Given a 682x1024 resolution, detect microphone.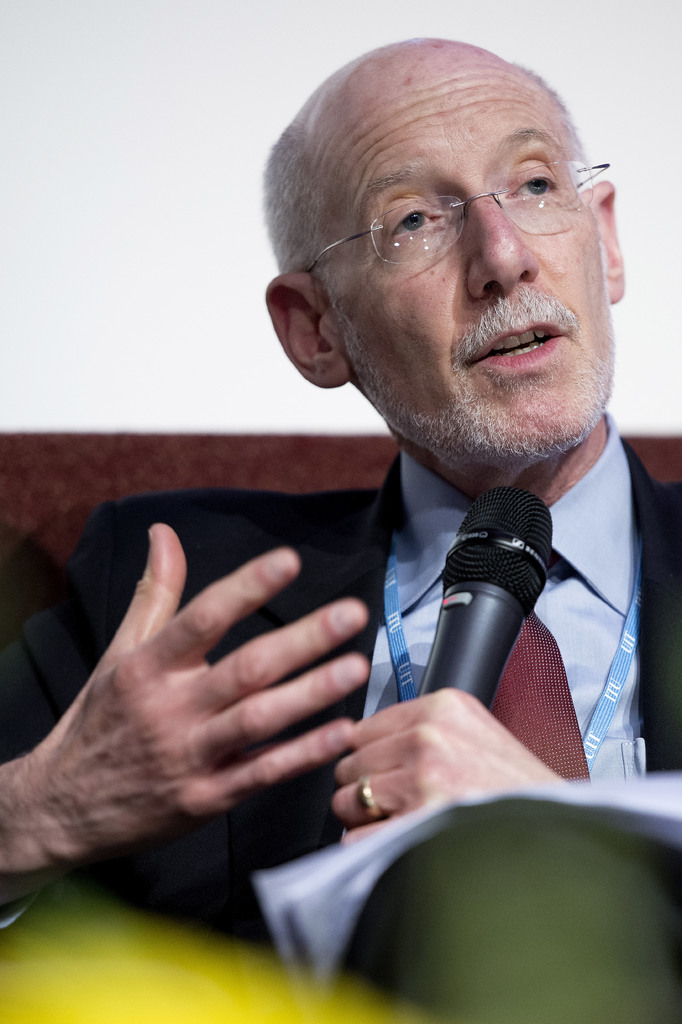
<box>410,483,556,709</box>.
